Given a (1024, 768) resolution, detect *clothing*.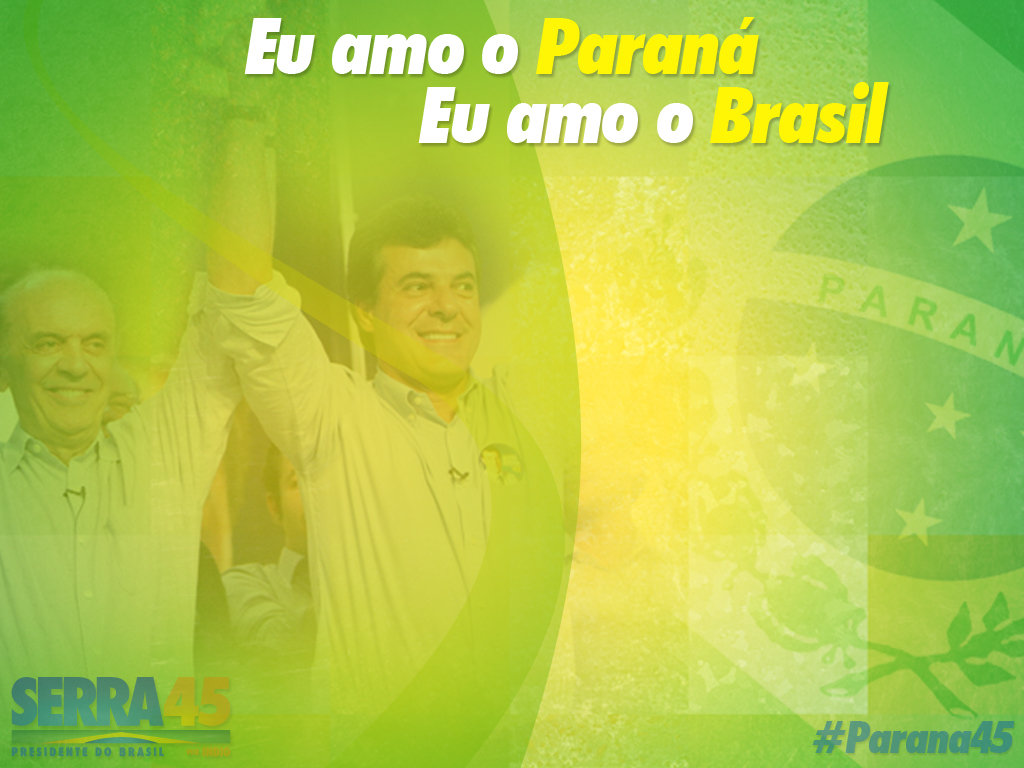
(0, 270, 254, 699).
